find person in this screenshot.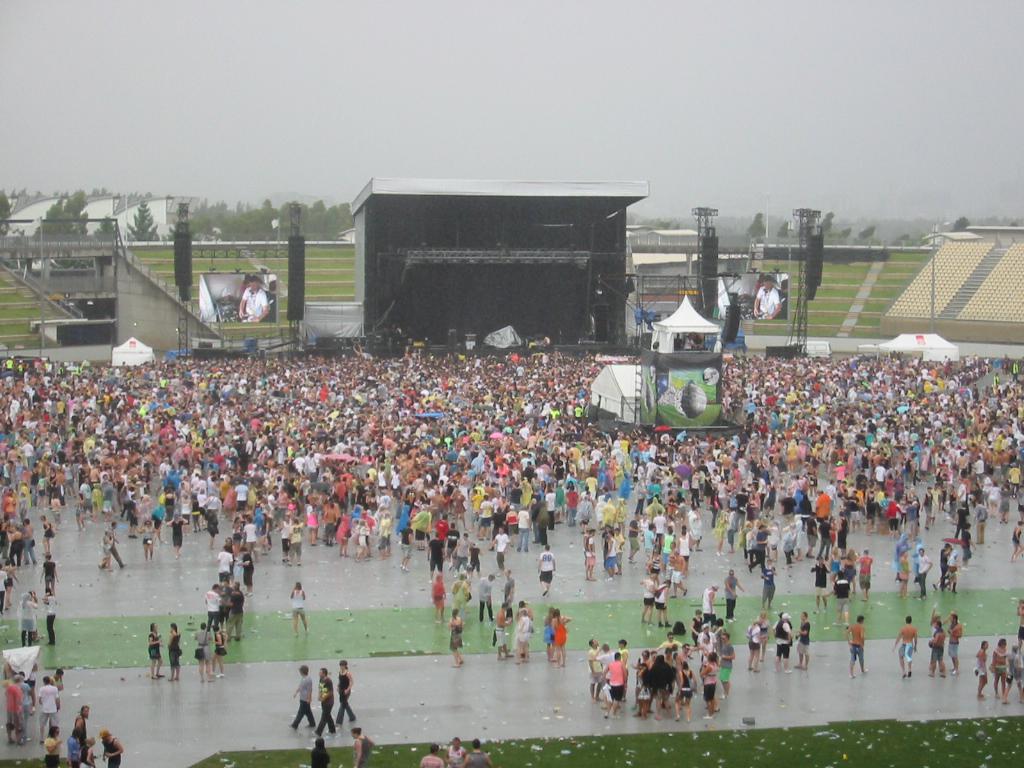
The bounding box for person is (x1=916, y1=544, x2=934, y2=599).
